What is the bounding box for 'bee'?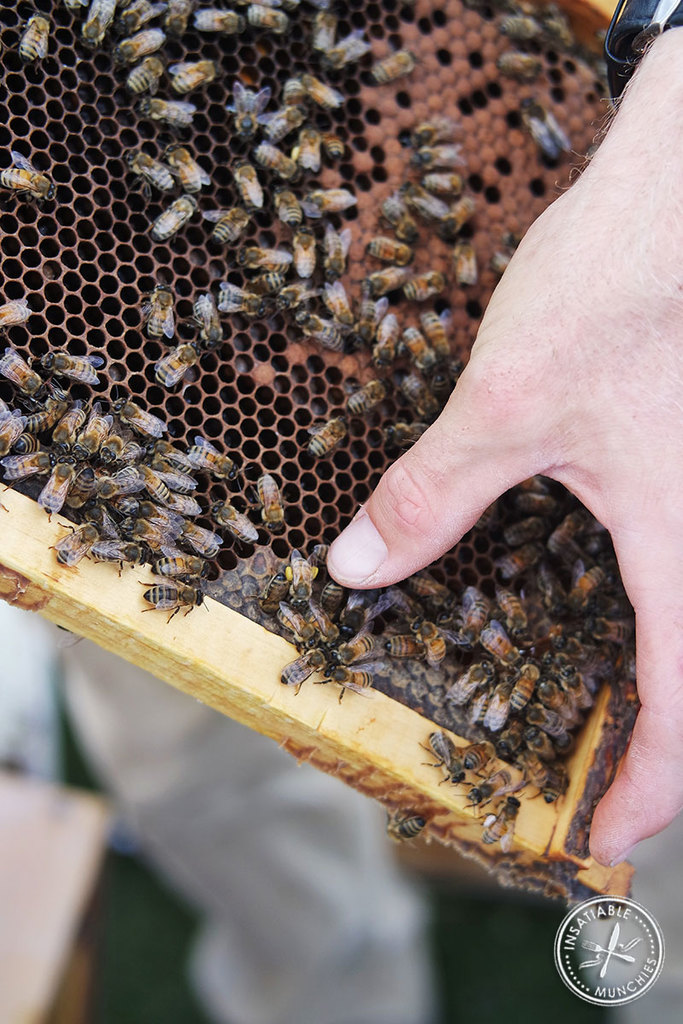
420/172/469/197.
